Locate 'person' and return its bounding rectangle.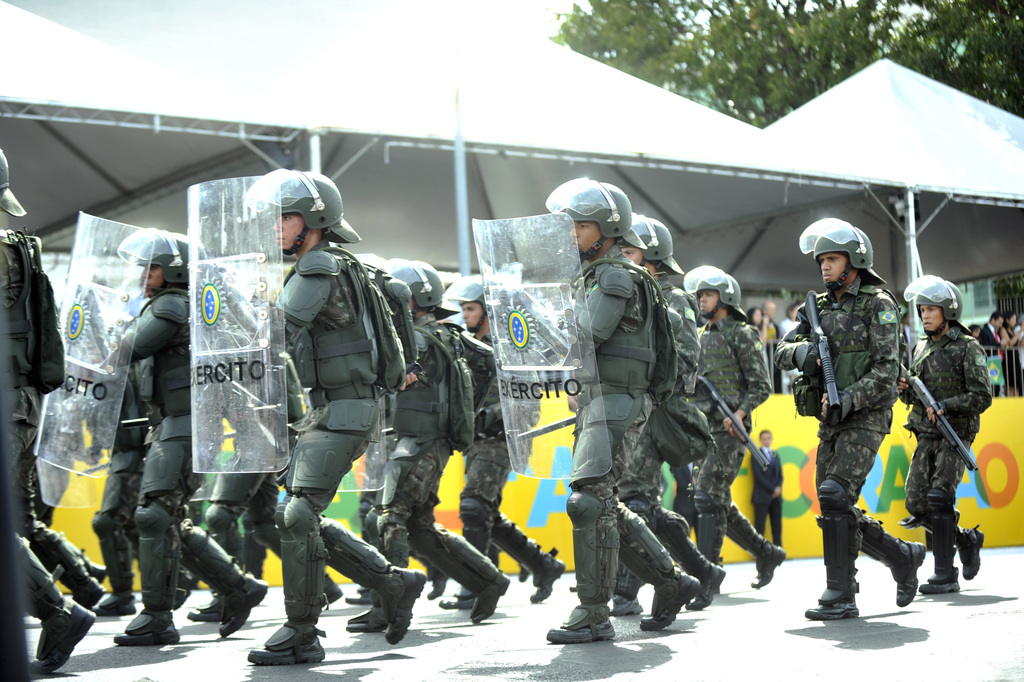
<region>450, 271, 573, 613</region>.
